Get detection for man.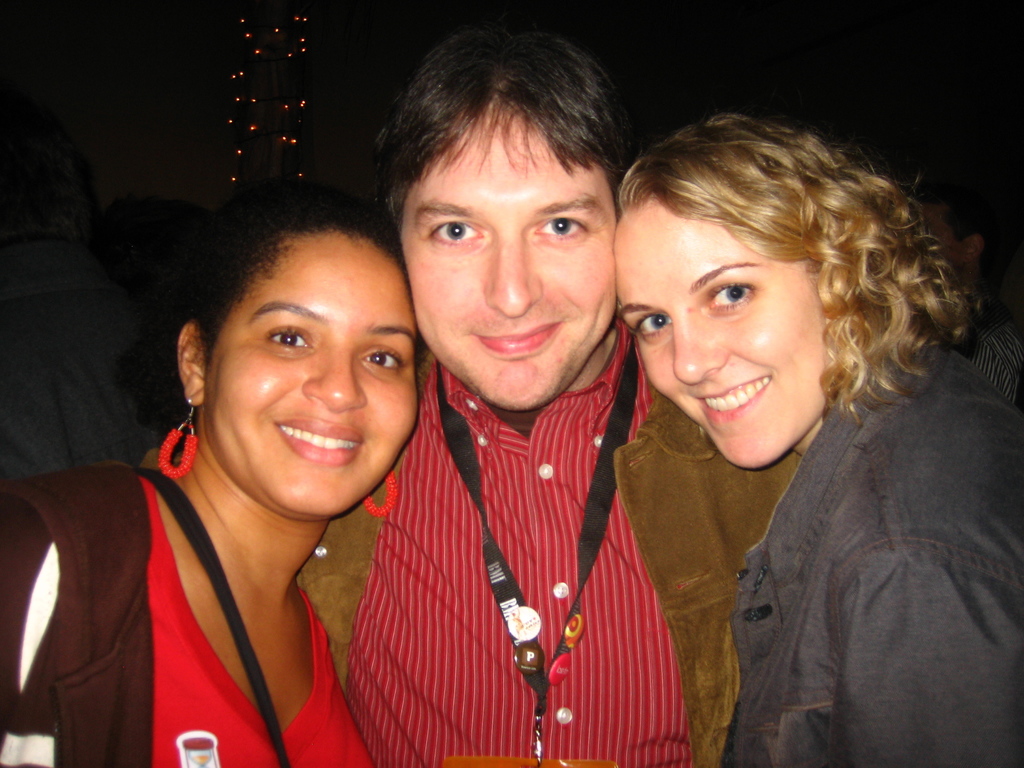
Detection: 309, 47, 706, 760.
